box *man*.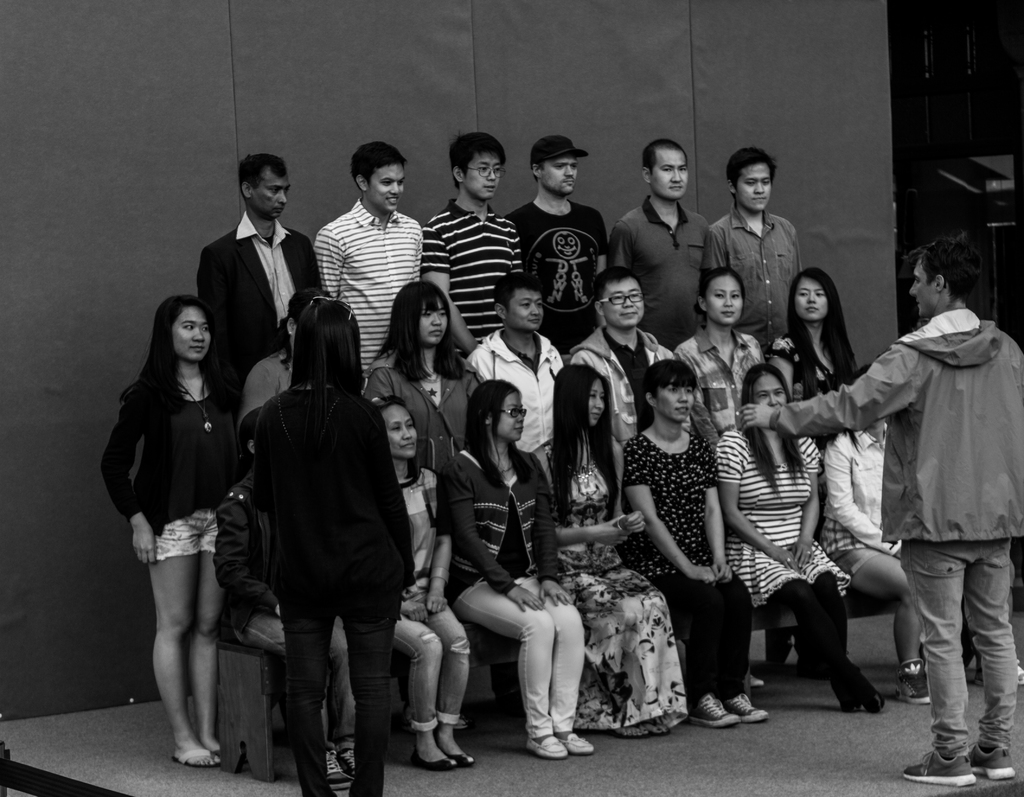
l=612, t=138, r=728, b=358.
